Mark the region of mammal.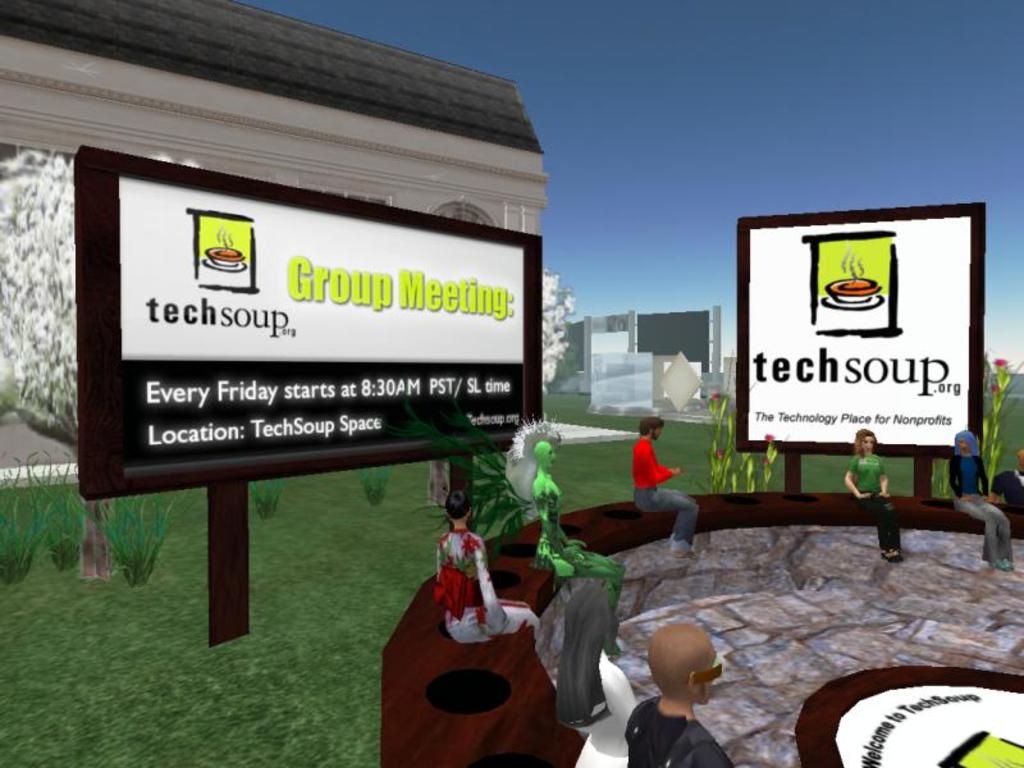
Region: l=951, t=430, r=1018, b=573.
